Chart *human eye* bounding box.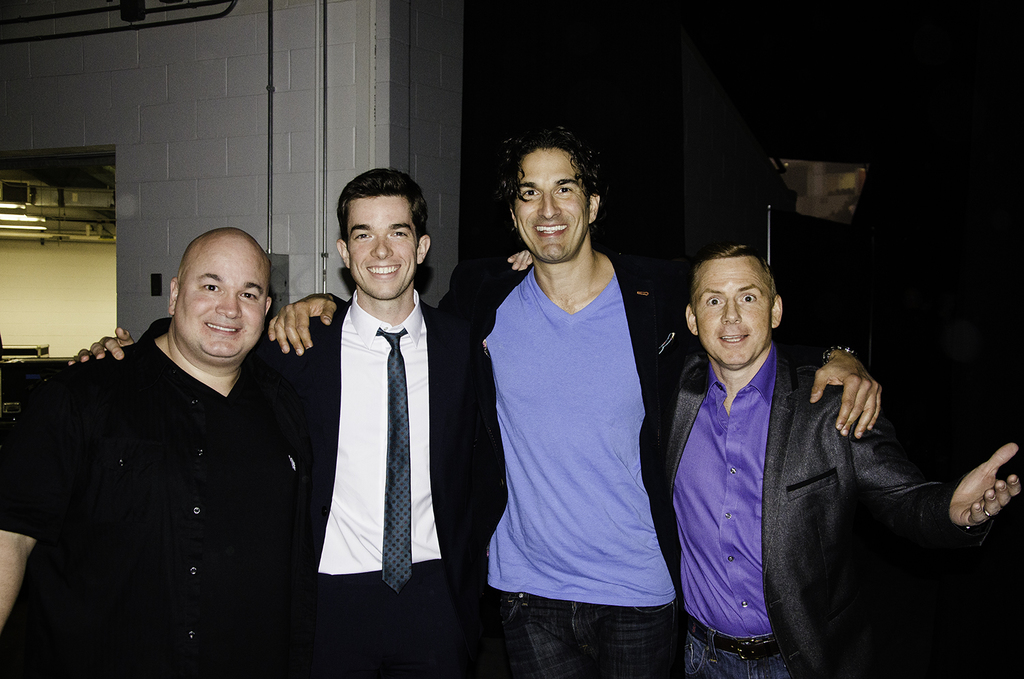
Charted: bbox=[520, 188, 541, 201].
